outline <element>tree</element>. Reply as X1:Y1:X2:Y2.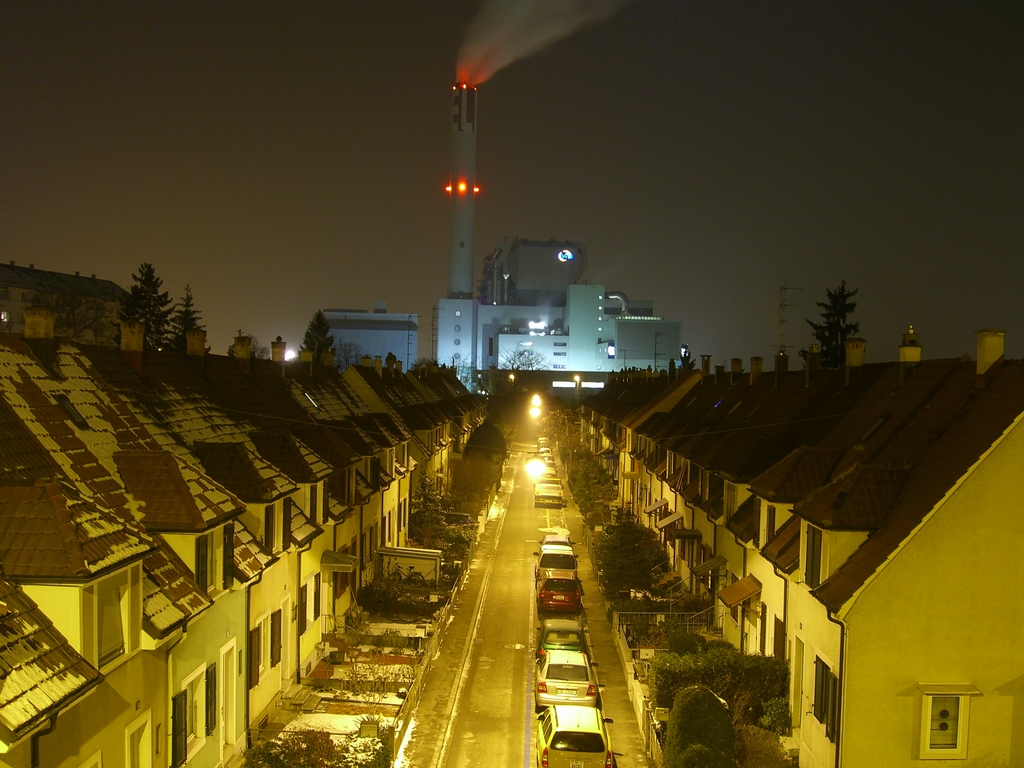
168:286:221:346.
